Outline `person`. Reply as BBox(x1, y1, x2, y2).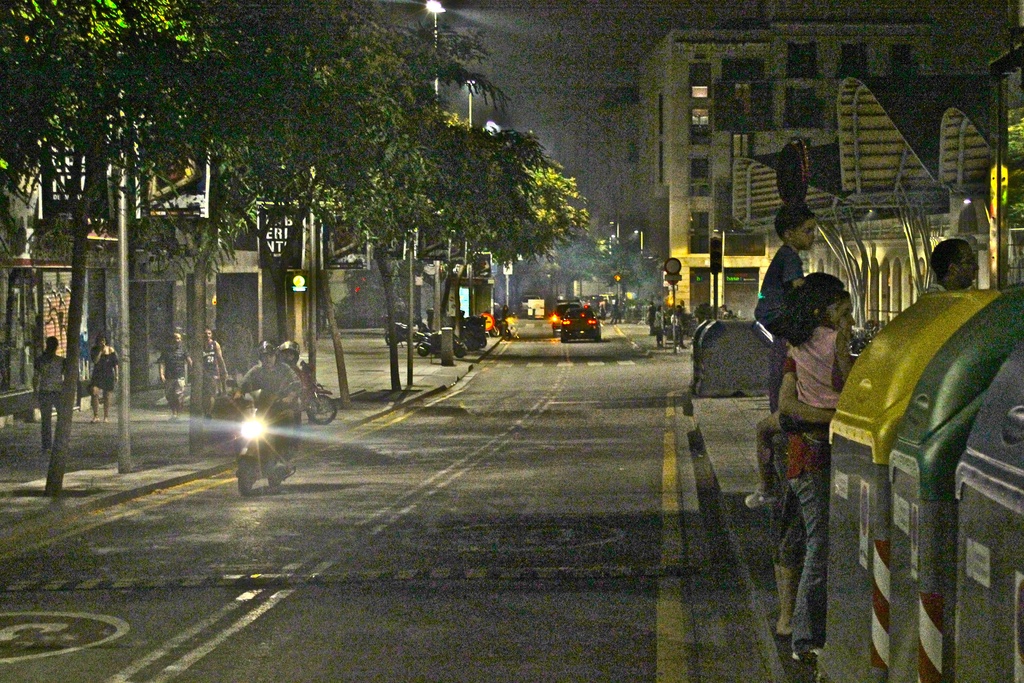
BBox(276, 341, 309, 425).
